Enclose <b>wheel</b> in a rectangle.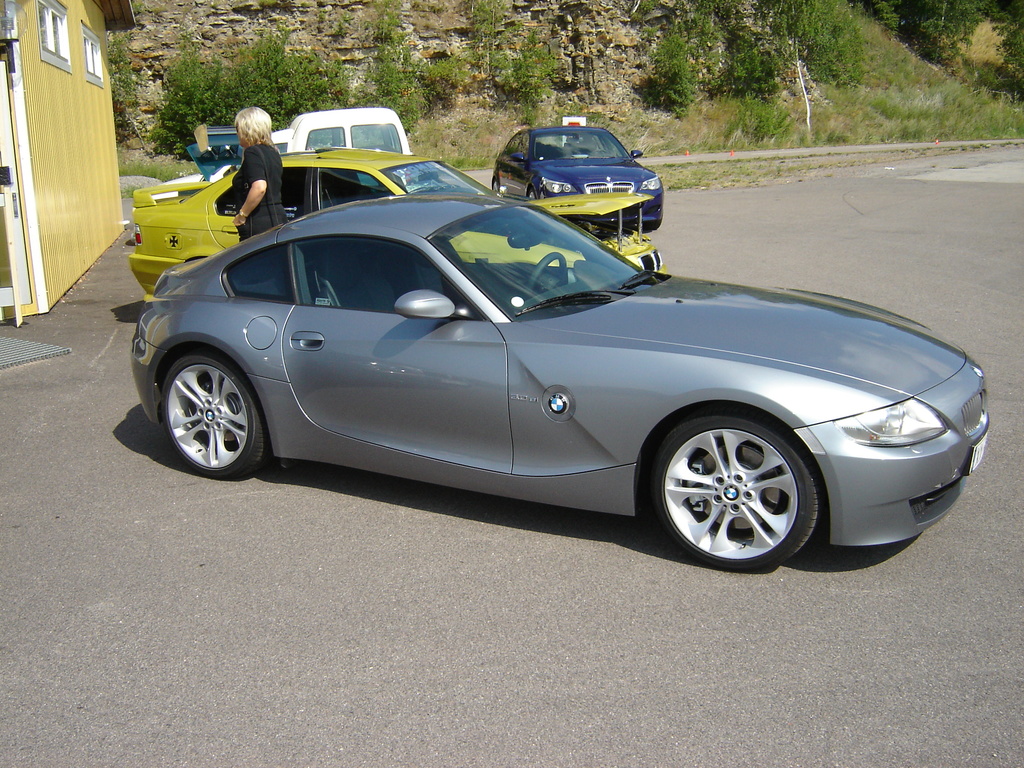
locate(650, 410, 821, 572).
